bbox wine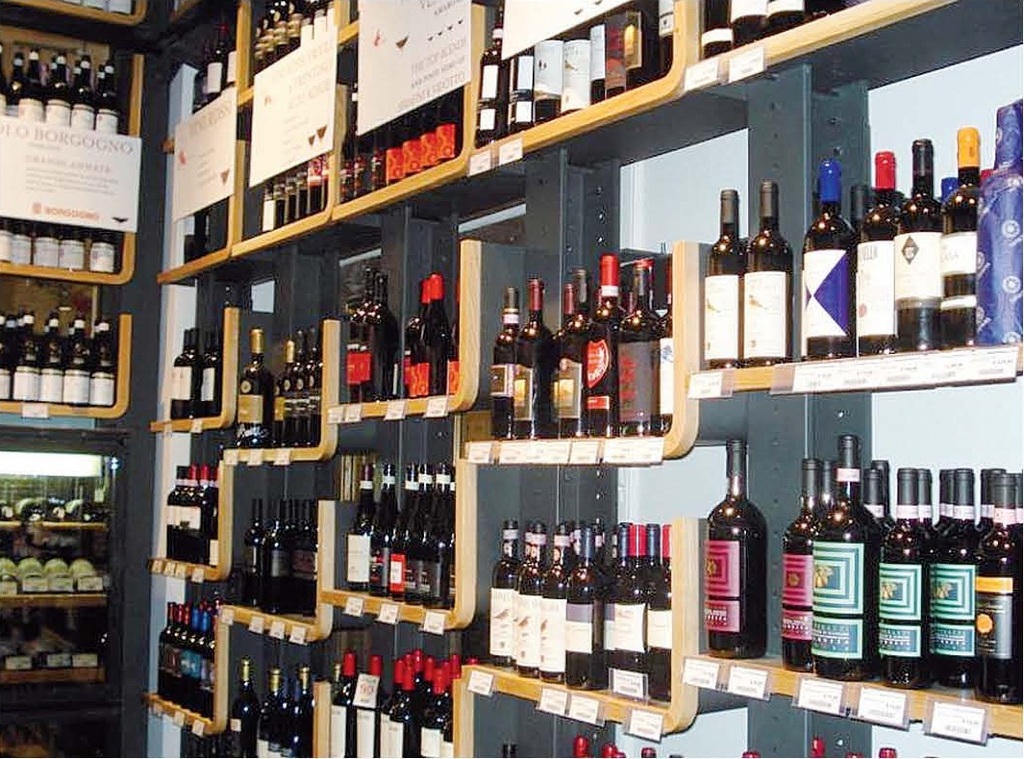
left=613, top=751, right=624, bottom=758
